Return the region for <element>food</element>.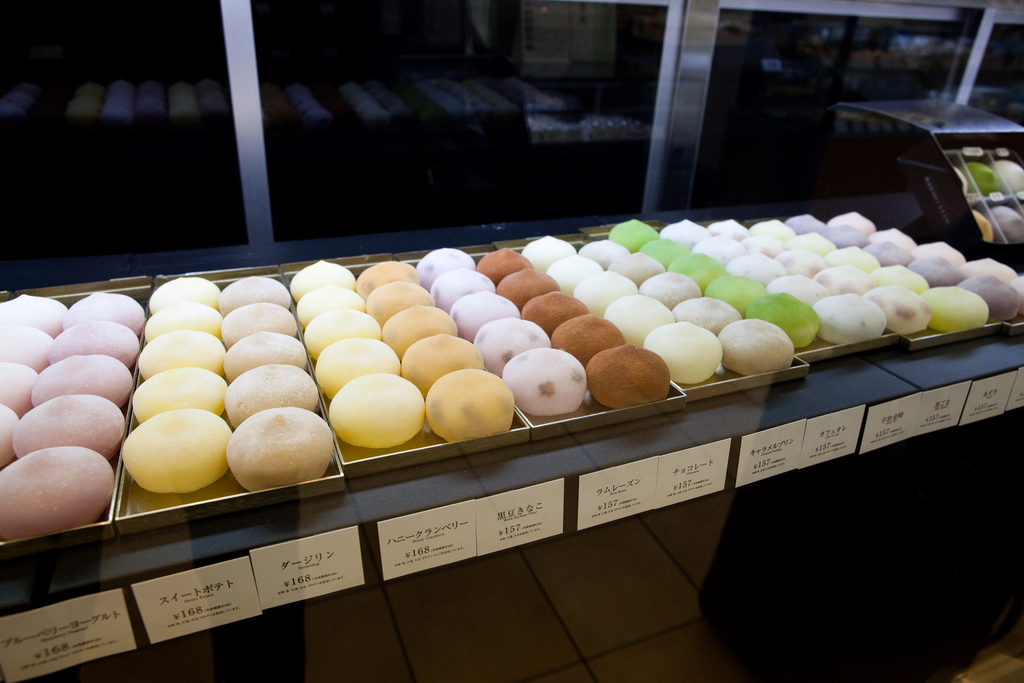
select_region(573, 268, 634, 317).
